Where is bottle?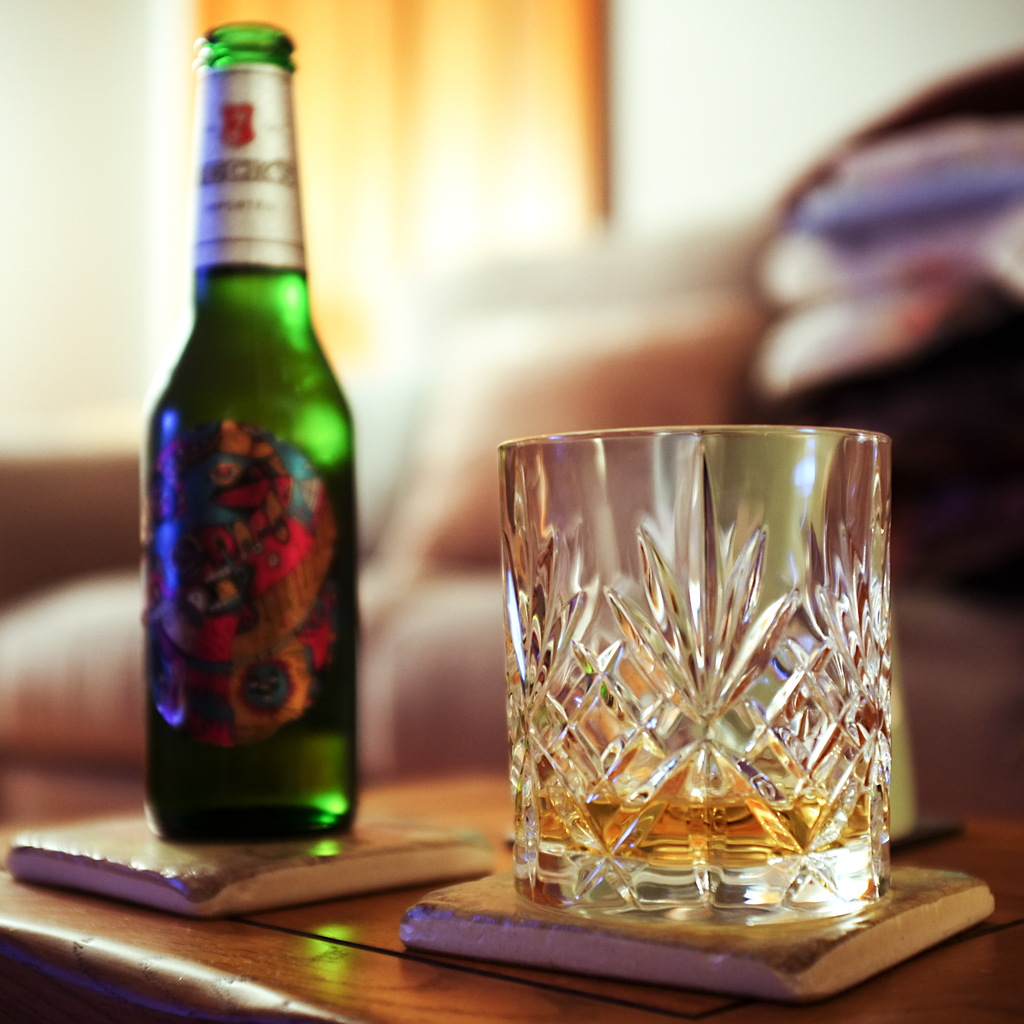
(128,47,372,845).
